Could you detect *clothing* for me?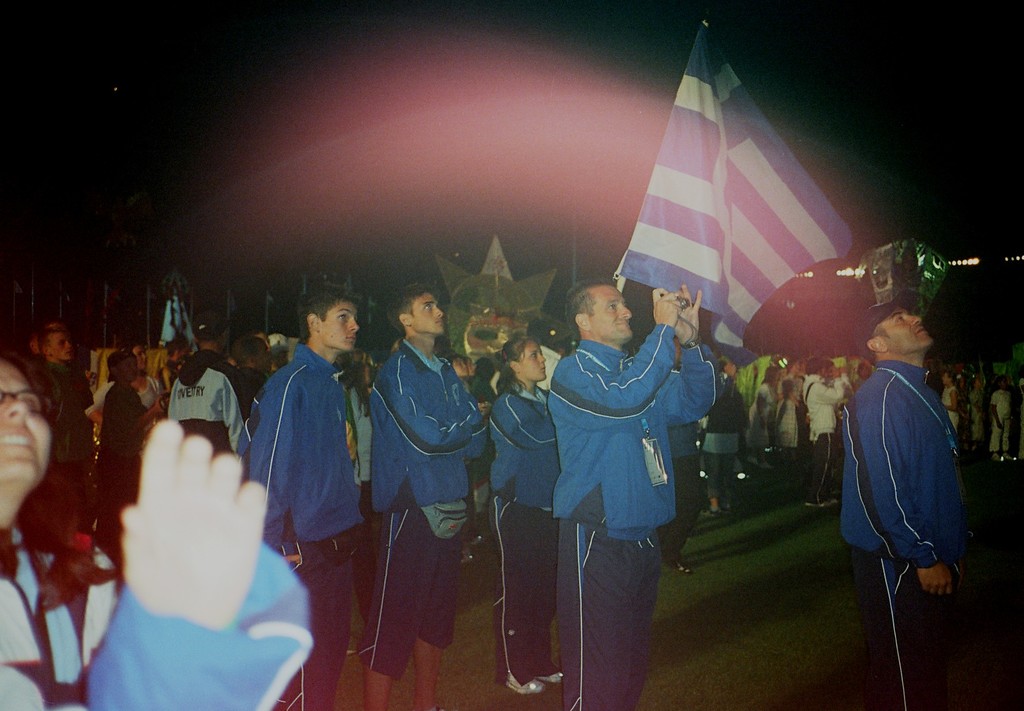
Detection result: locate(973, 380, 986, 442).
